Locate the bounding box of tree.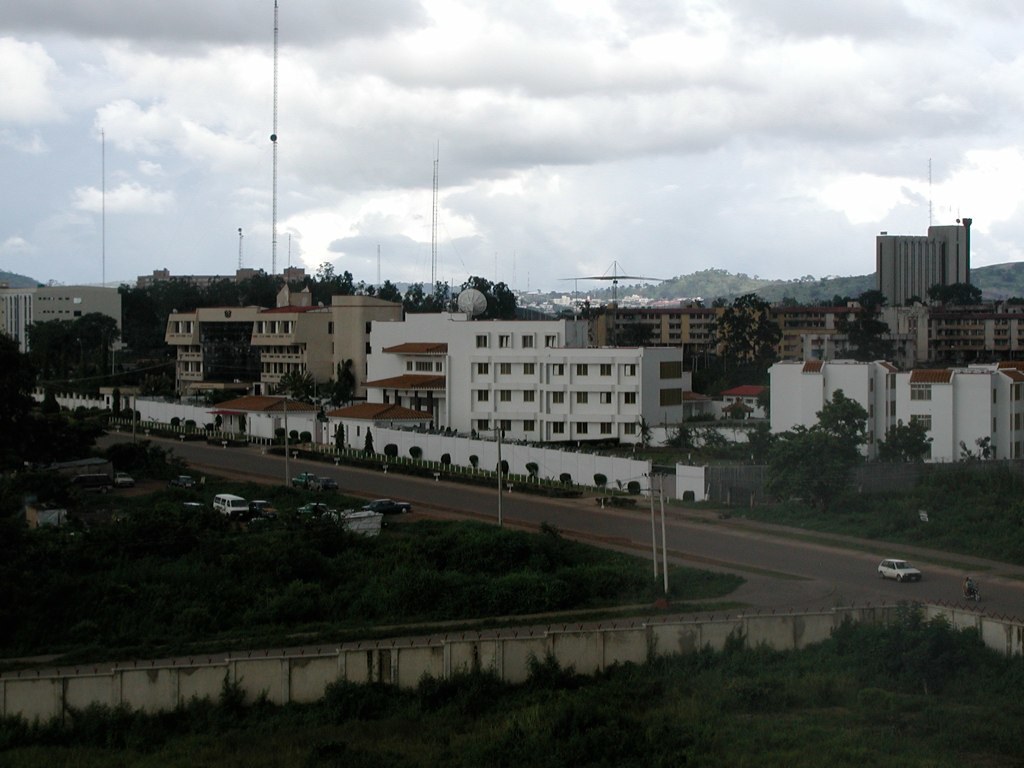
Bounding box: box(841, 286, 898, 373).
